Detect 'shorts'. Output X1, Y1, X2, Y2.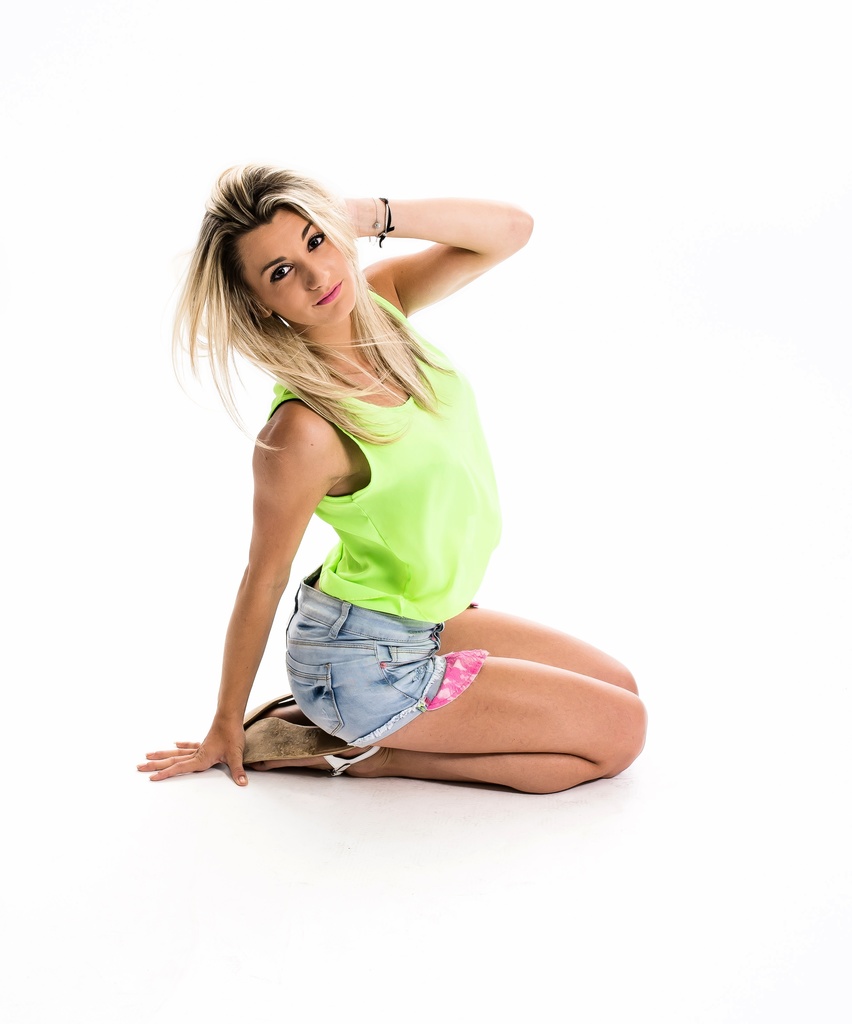
285, 563, 487, 748.
